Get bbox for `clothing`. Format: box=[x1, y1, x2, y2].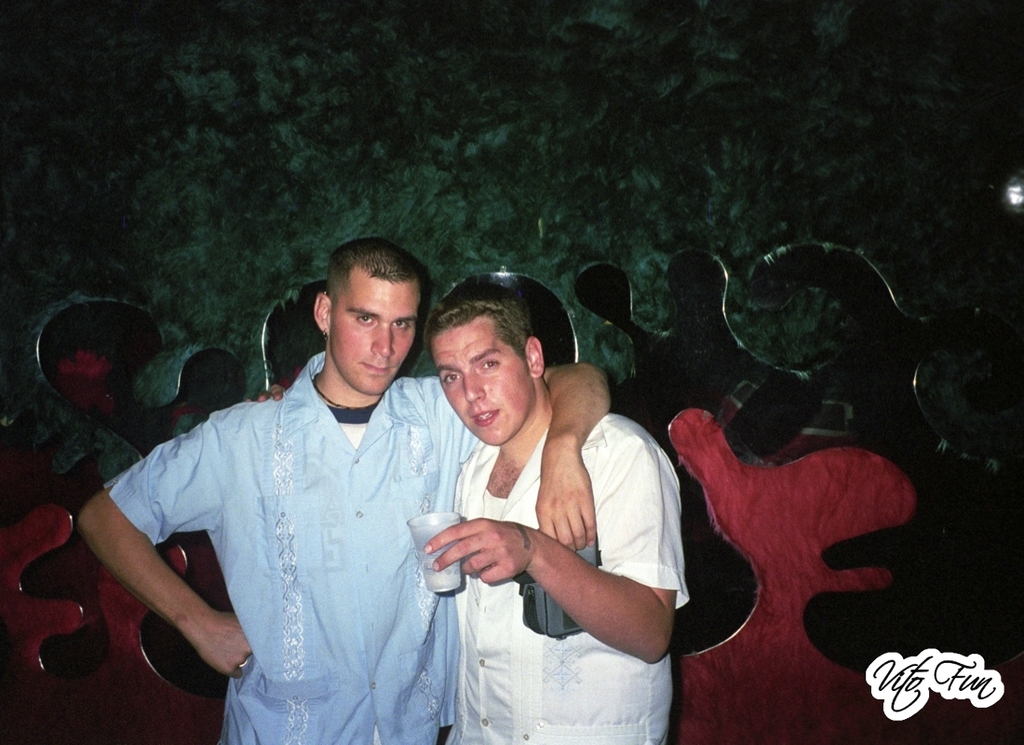
box=[451, 415, 691, 744].
